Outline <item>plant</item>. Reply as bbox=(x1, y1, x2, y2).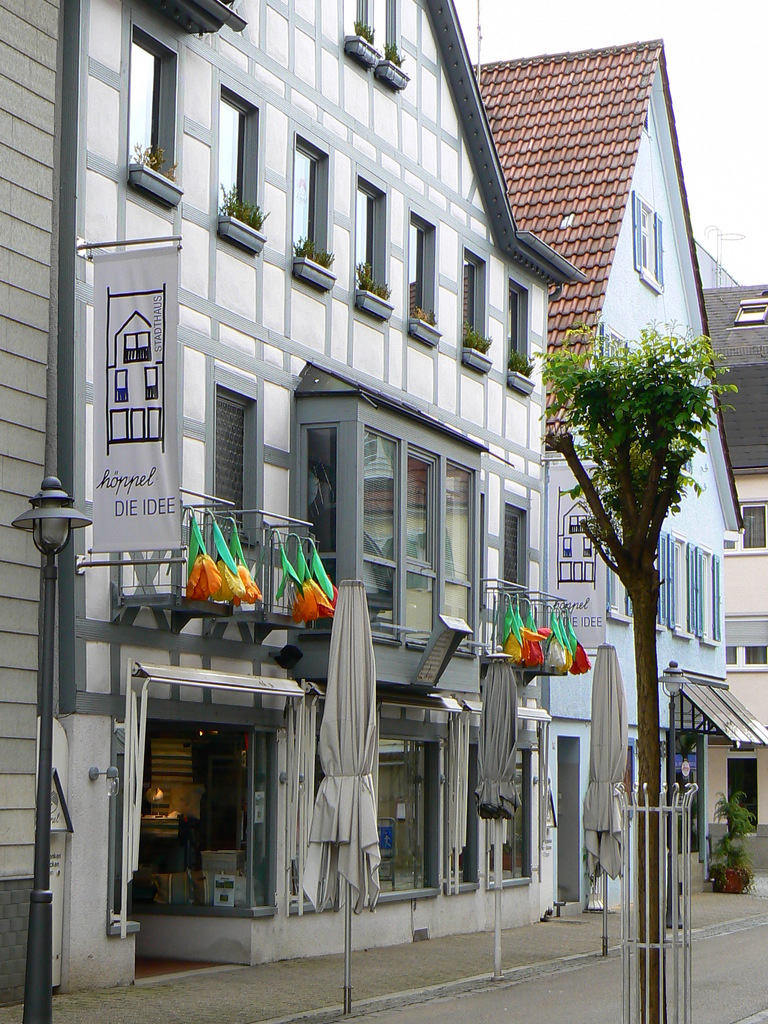
bbox=(218, 185, 266, 232).
